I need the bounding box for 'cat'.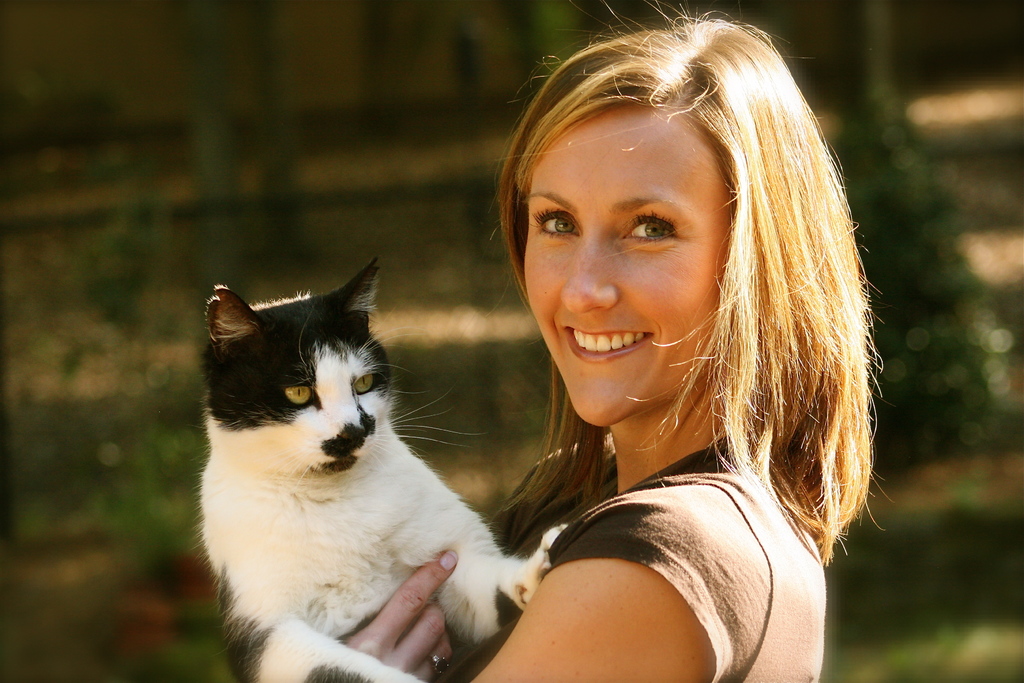
Here it is: locate(192, 258, 576, 682).
